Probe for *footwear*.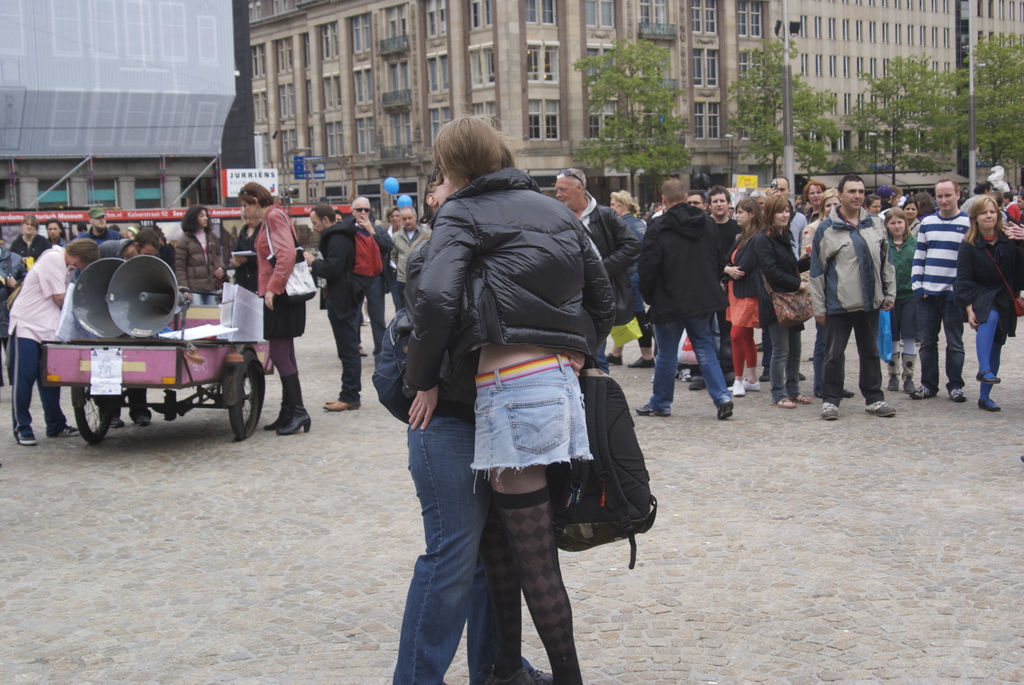
Probe result: (left=820, top=400, right=840, bottom=422).
